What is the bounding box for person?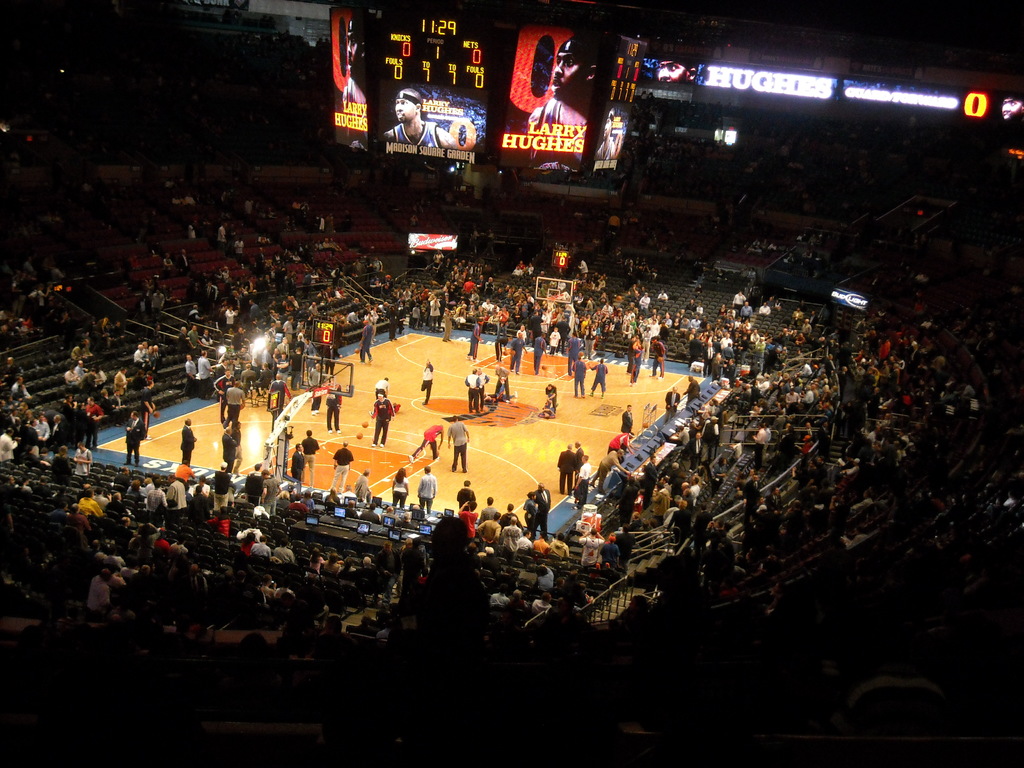
[left=679, top=370, right=700, bottom=404].
